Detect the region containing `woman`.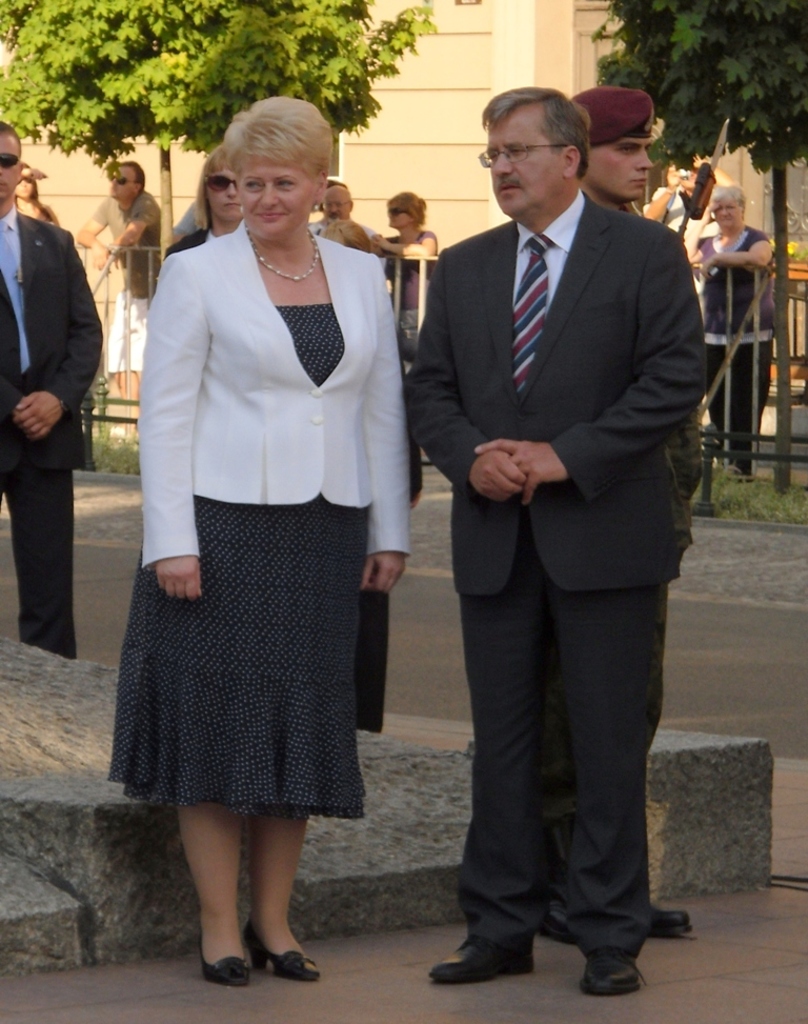
x1=163, y1=147, x2=250, y2=259.
